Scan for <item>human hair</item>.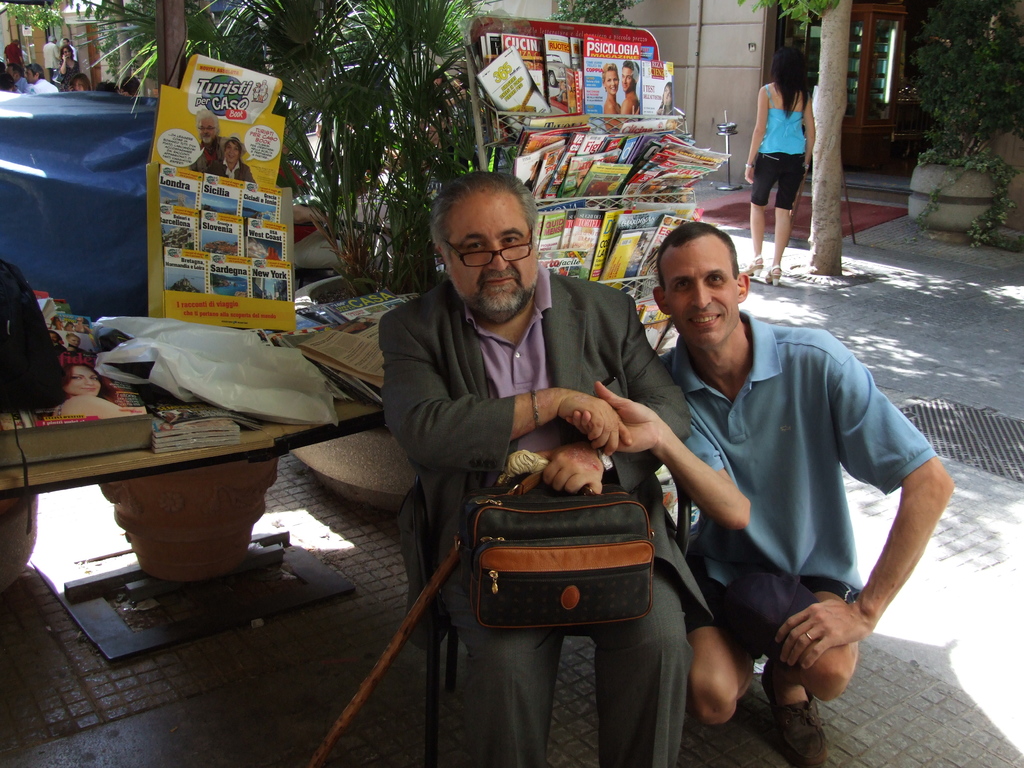
Scan result: 5, 61, 24, 72.
